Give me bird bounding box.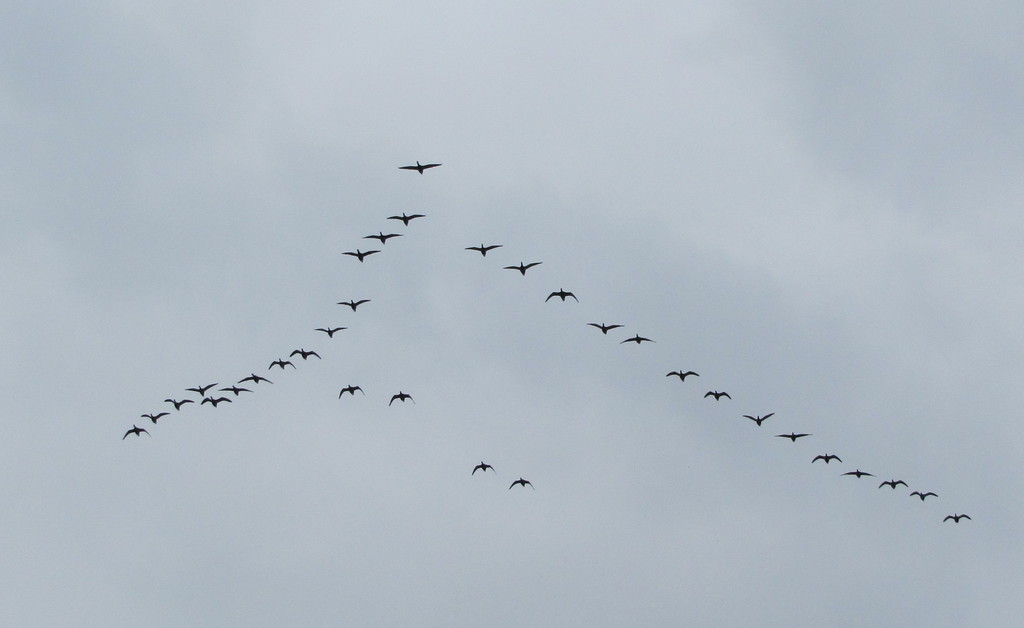
crop(878, 475, 908, 487).
